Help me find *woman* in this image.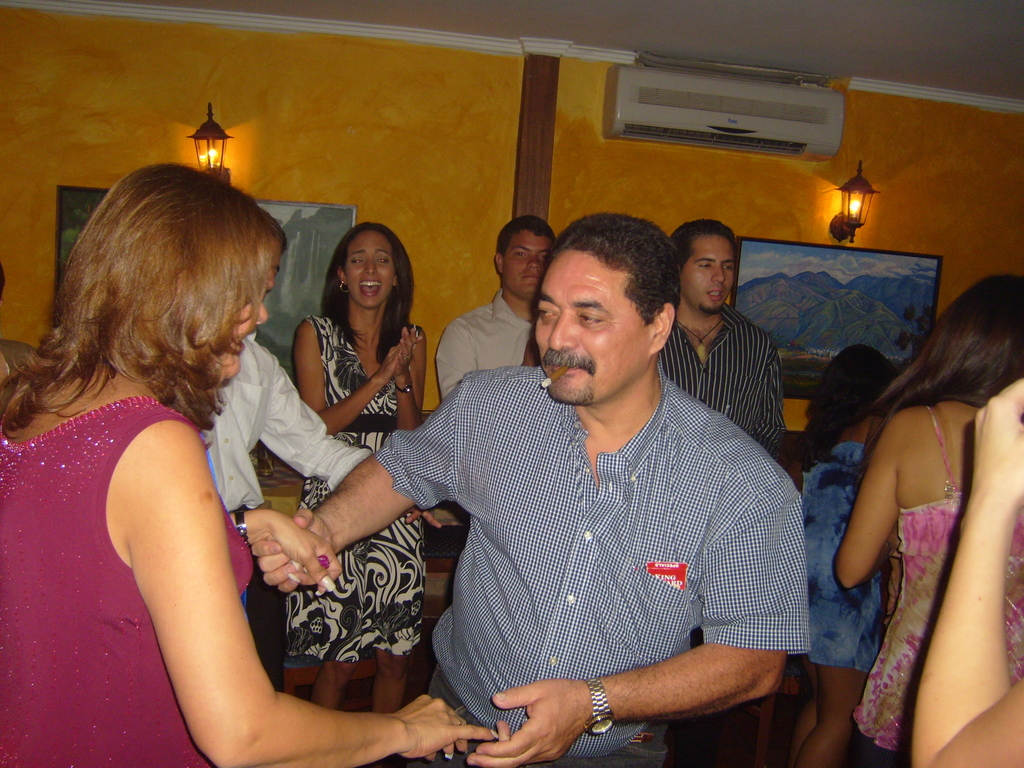
Found it: [287,221,424,718].
